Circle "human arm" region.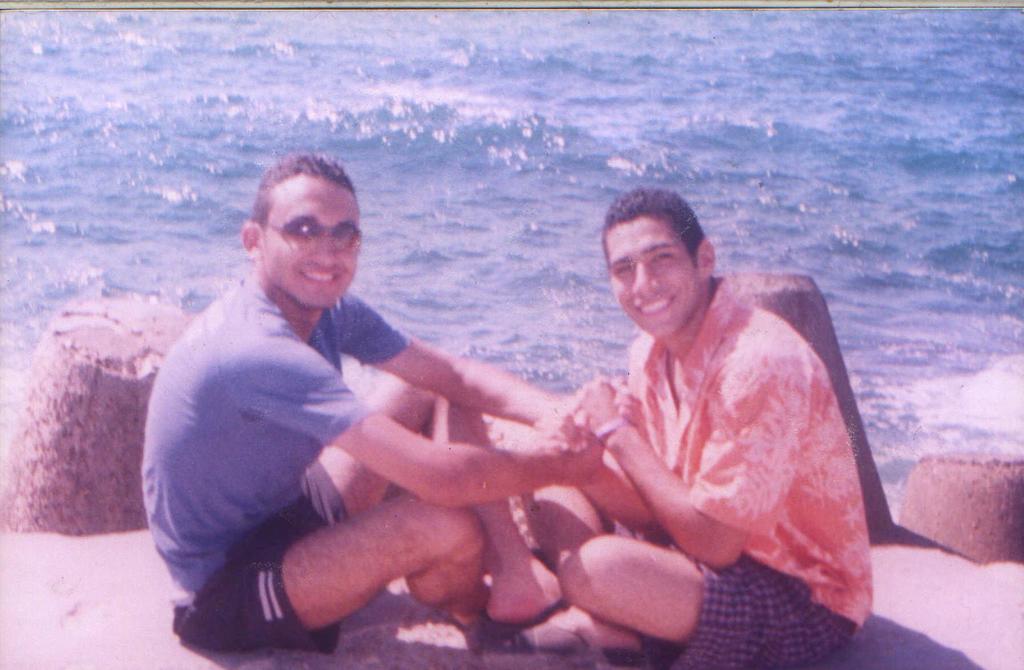
Region: <box>525,339,673,548</box>.
